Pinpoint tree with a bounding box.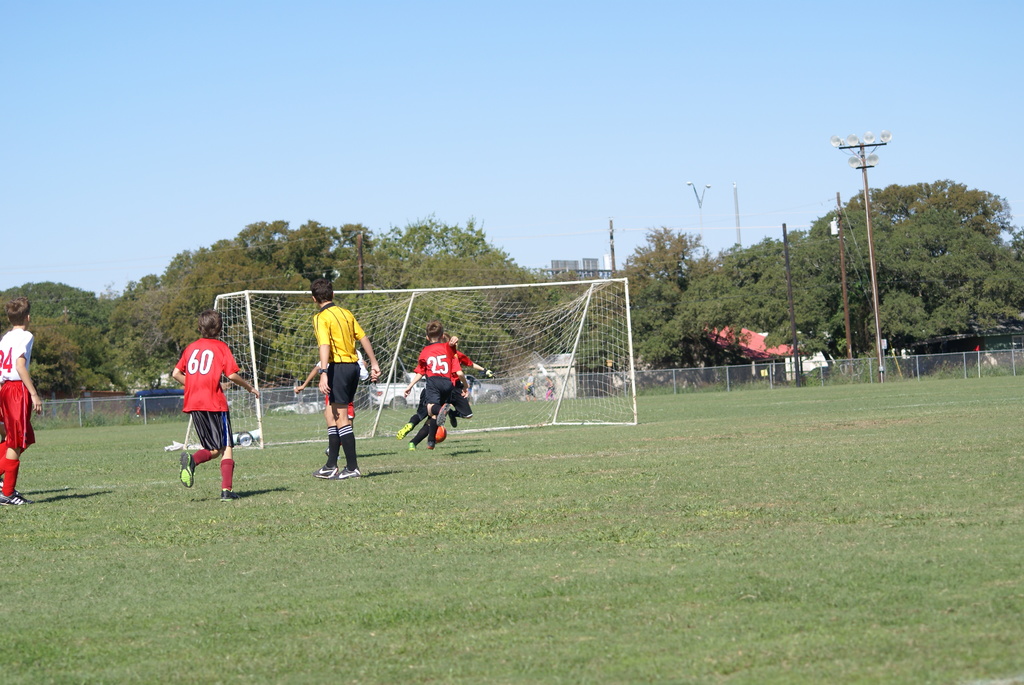
888:158:1014:349.
